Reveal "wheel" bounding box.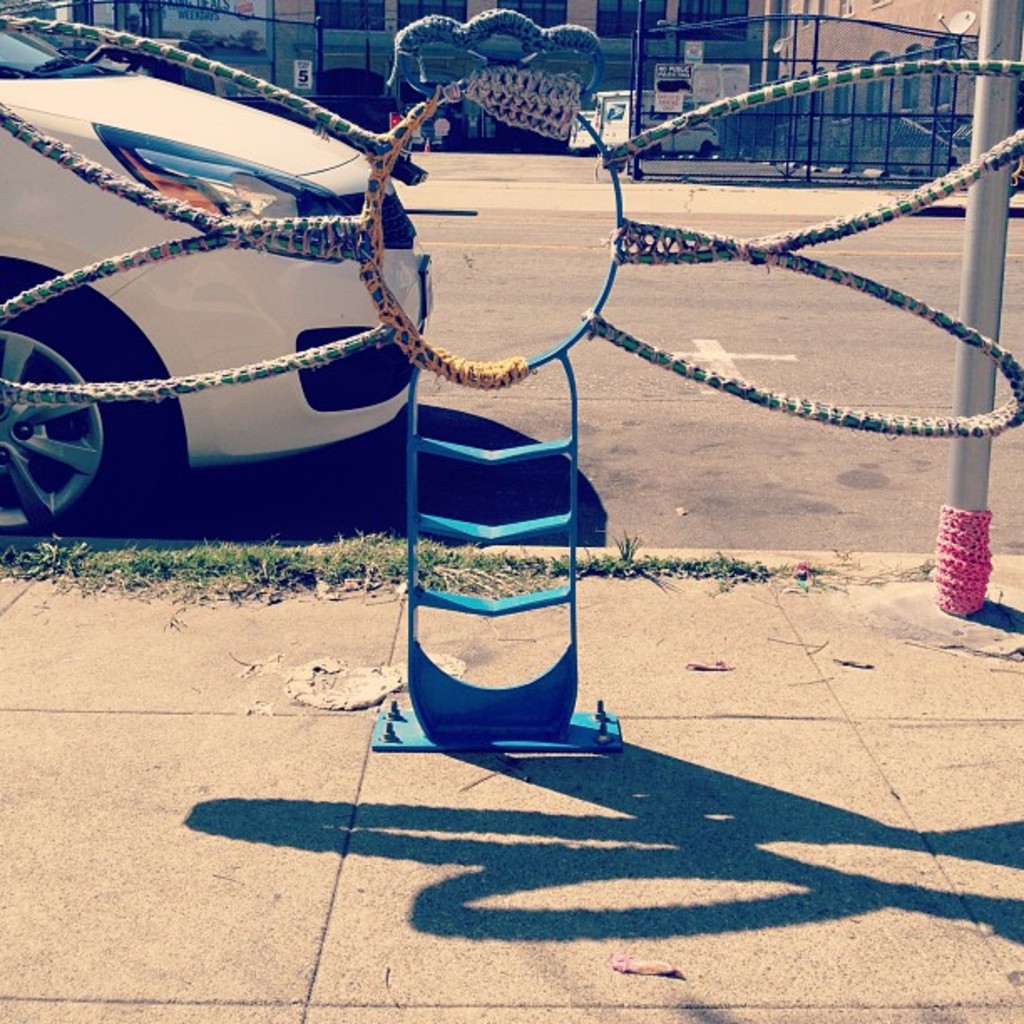
Revealed: <box>7,288,161,510</box>.
